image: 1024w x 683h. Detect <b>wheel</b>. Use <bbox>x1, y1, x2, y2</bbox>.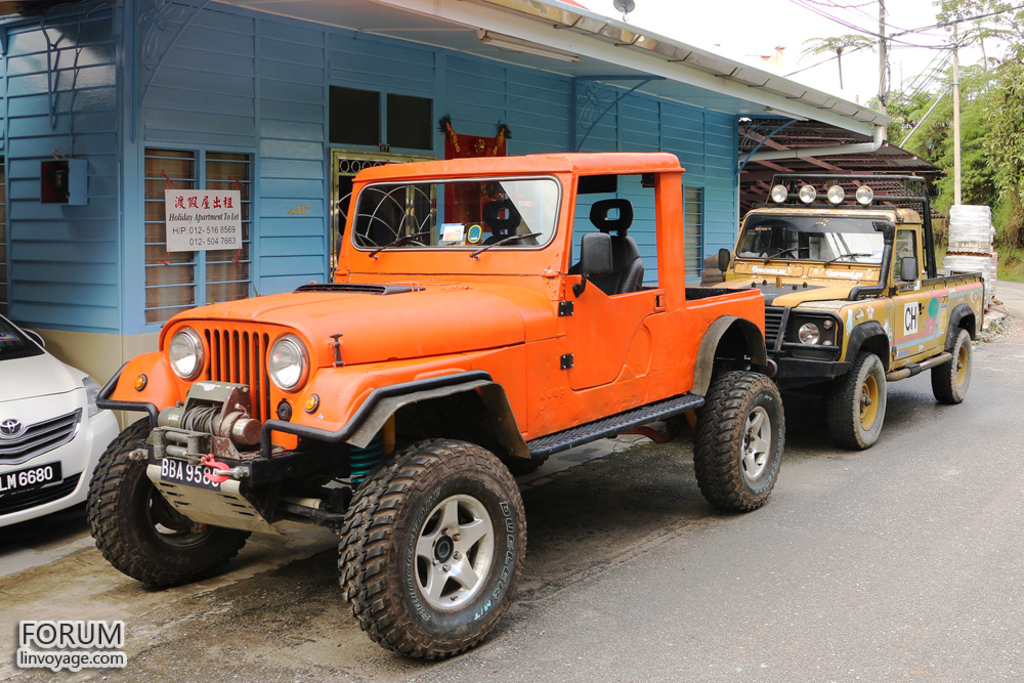
<bbox>337, 444, 531, 664</bbox>.
